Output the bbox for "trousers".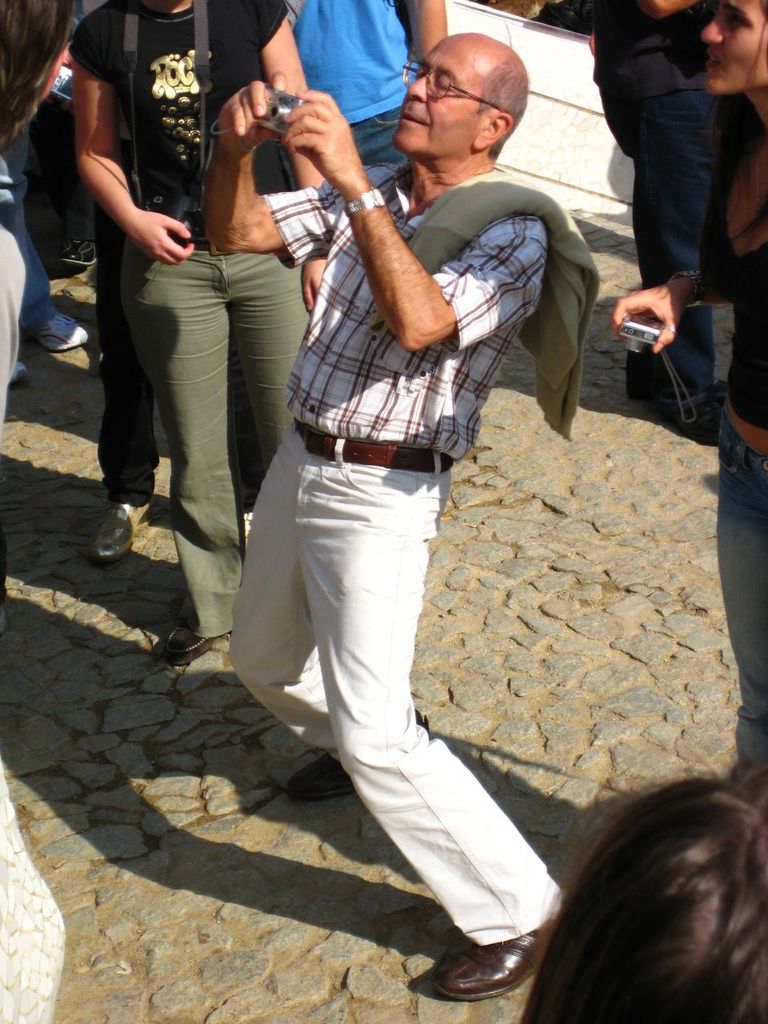
locate(93, 214, 153, 498).
